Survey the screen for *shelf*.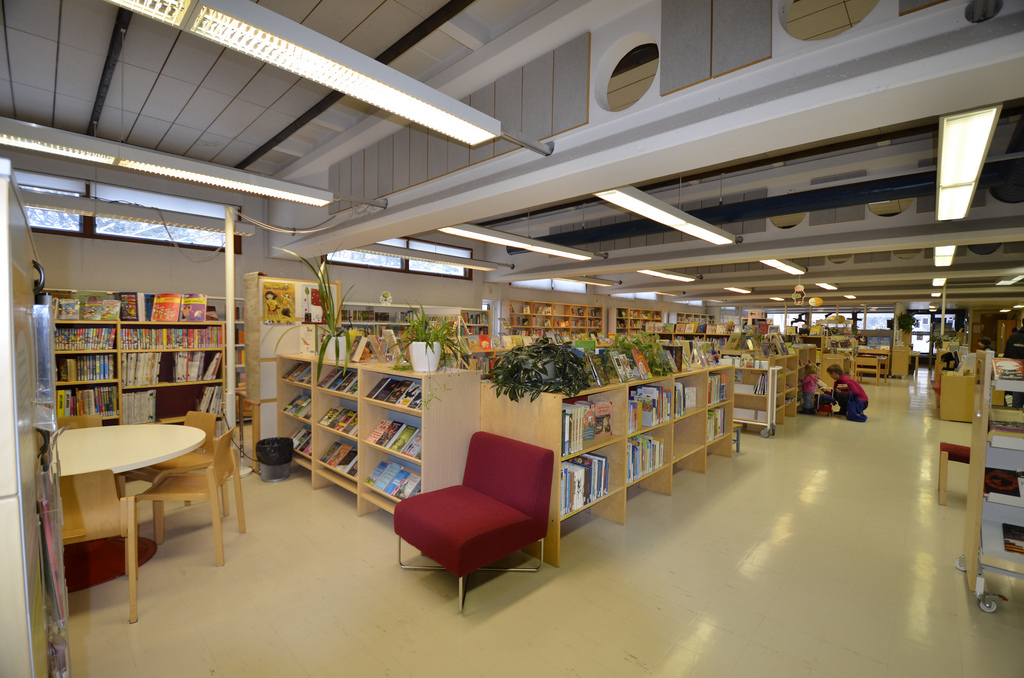
Survey found: <bbox>510, 296, 541, 337</bbox>.
